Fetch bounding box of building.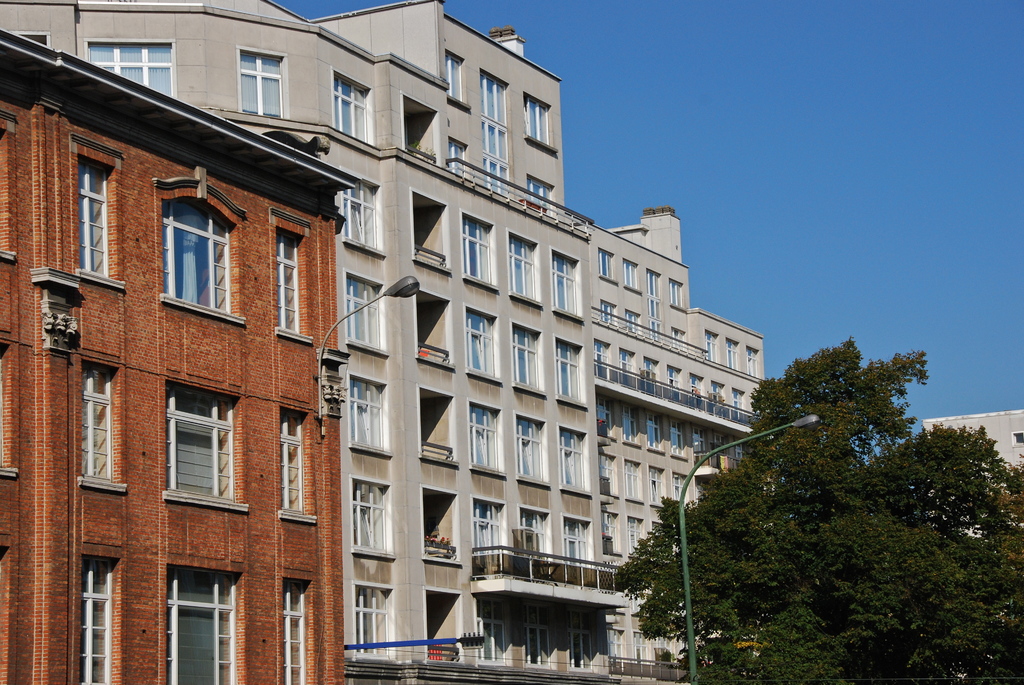
Bbox: (x1=0, y1=0, x2=767, y2=684).
